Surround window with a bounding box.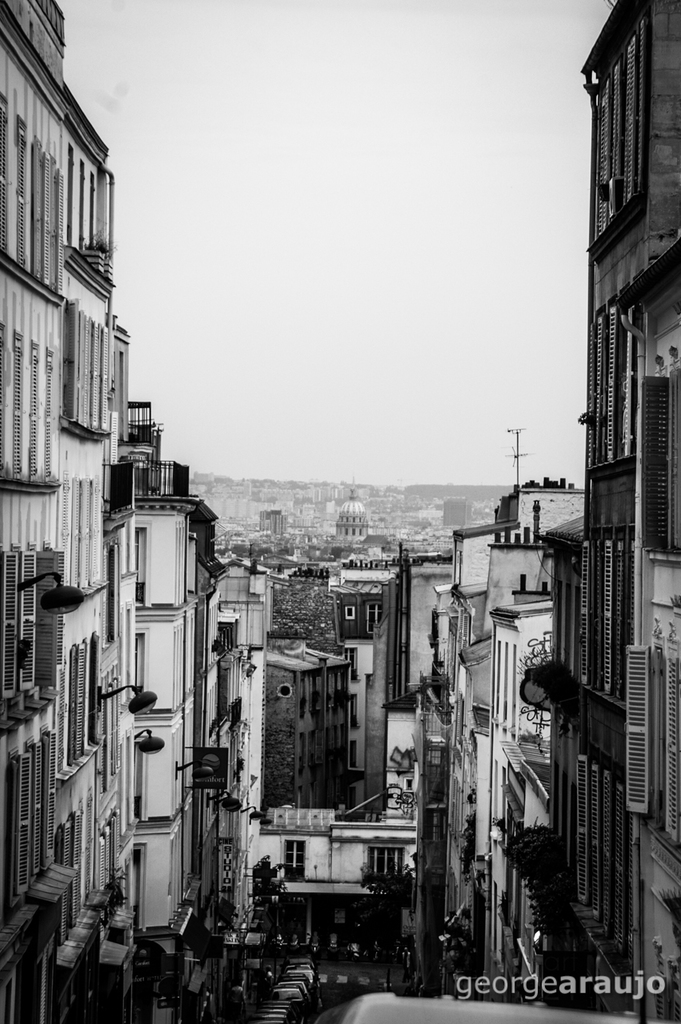
364,603,382,635.
